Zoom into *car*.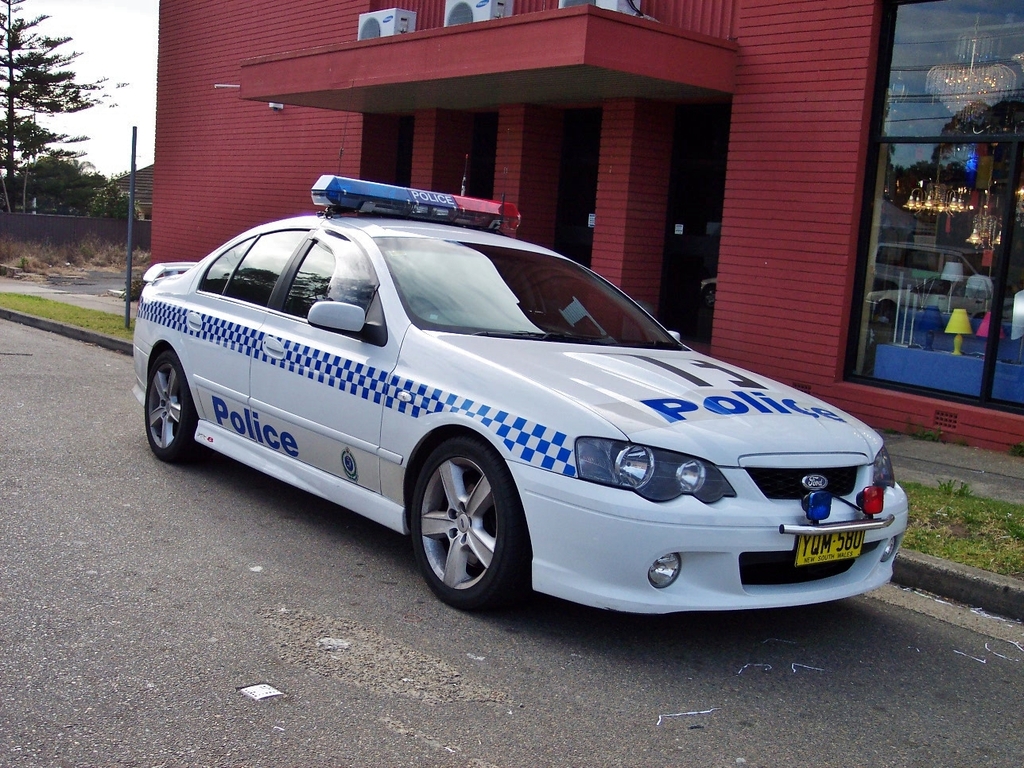
Zoom target: box=[133, 169, 911, 611].
